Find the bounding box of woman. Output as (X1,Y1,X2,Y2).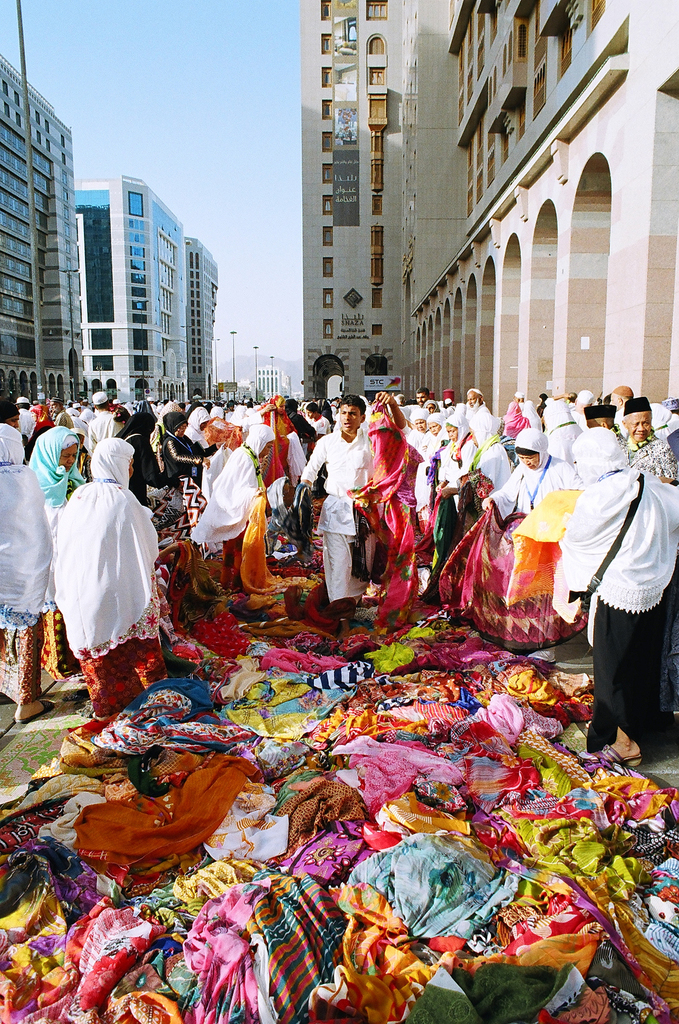
(536,396,586,448).
